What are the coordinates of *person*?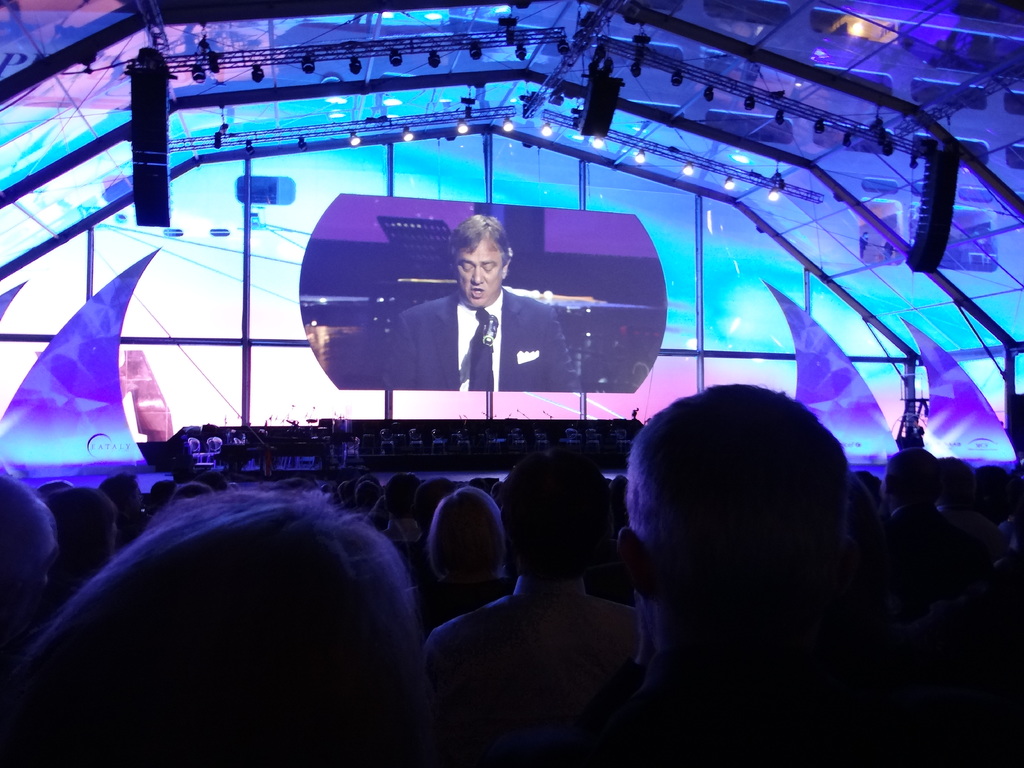
x1=388, y1=207, x2=584, y2=395.
